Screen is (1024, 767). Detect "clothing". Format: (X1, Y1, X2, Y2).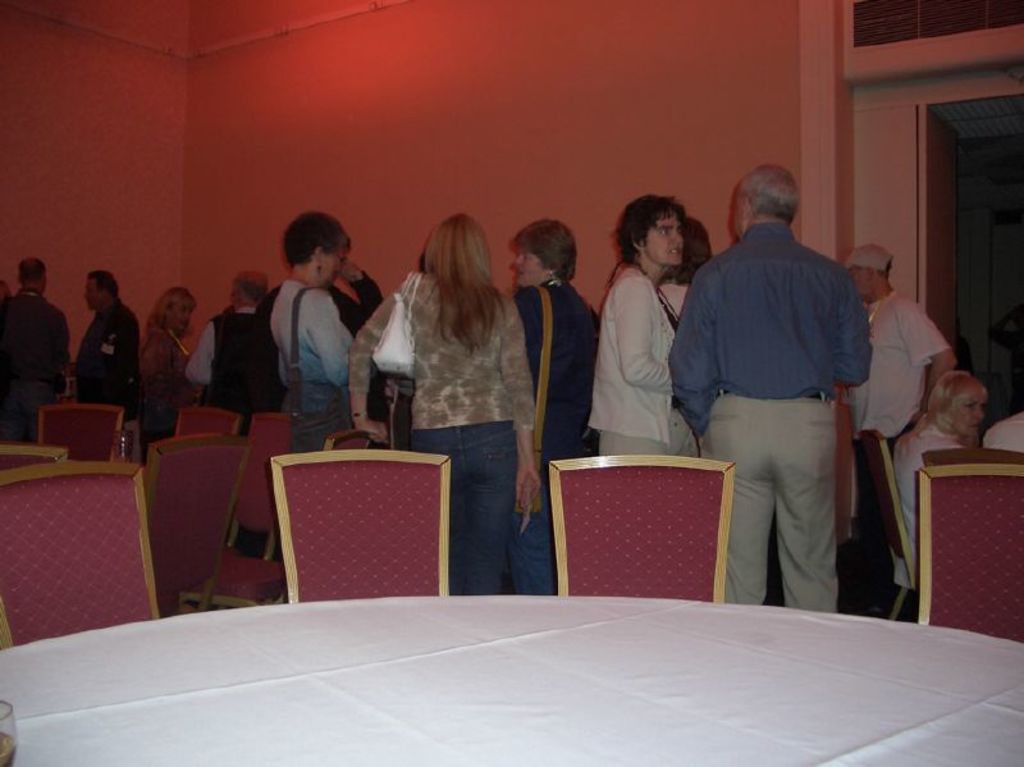
(896, 415, 970, 589).
